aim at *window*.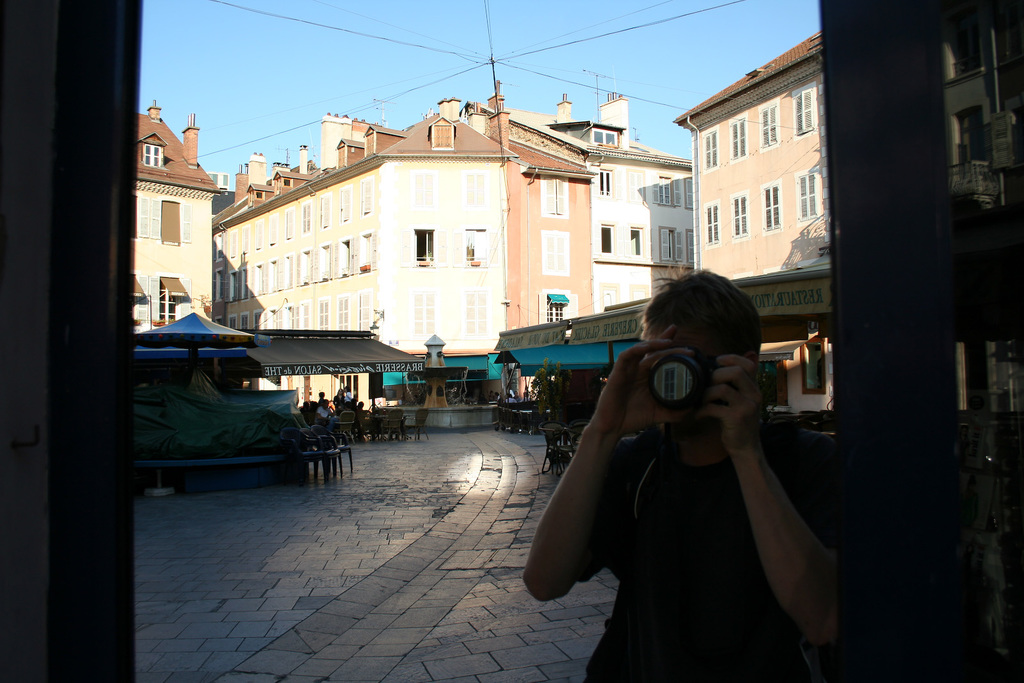
Aimed at bbox=(406, 170, 435, 202).
